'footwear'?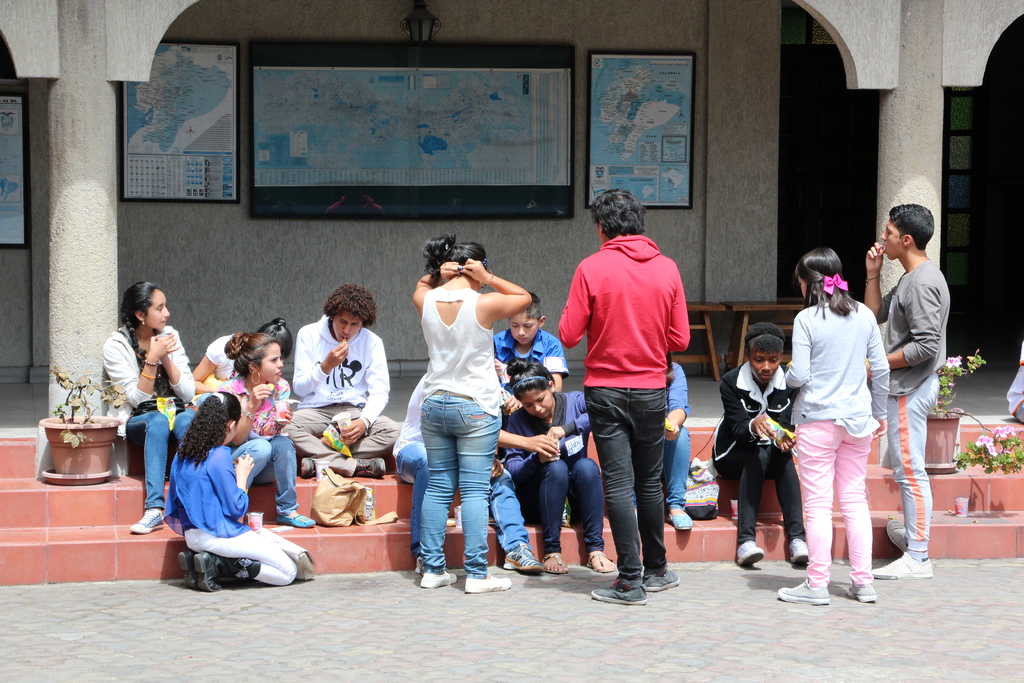
{"left": 131, "top": 508, "right": 166, "bottom": 531}
